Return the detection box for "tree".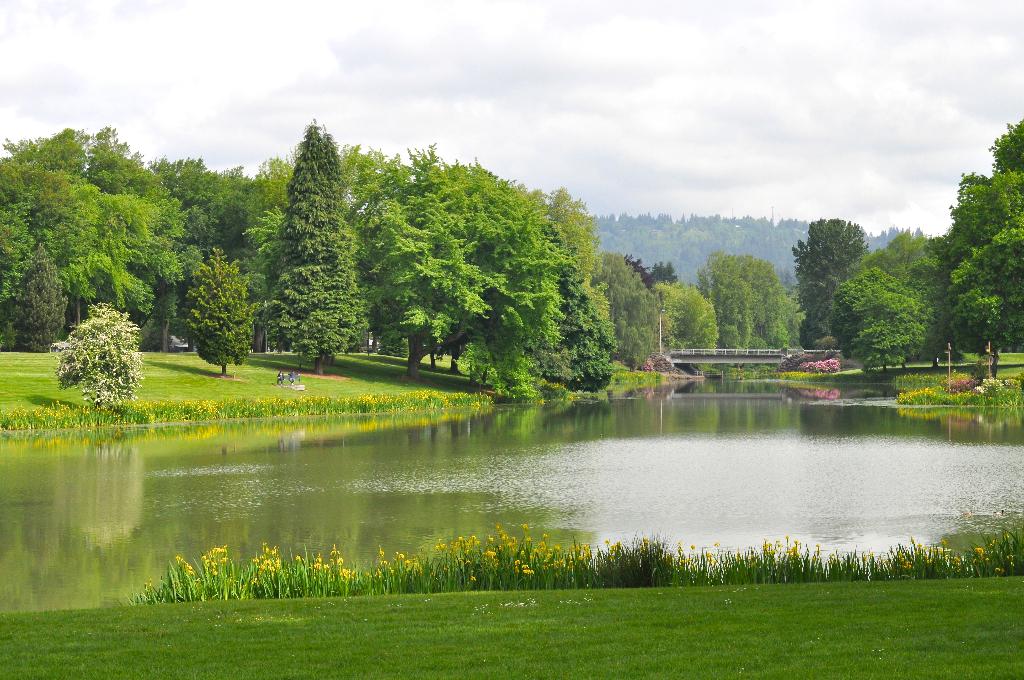
349/144/577/376.
